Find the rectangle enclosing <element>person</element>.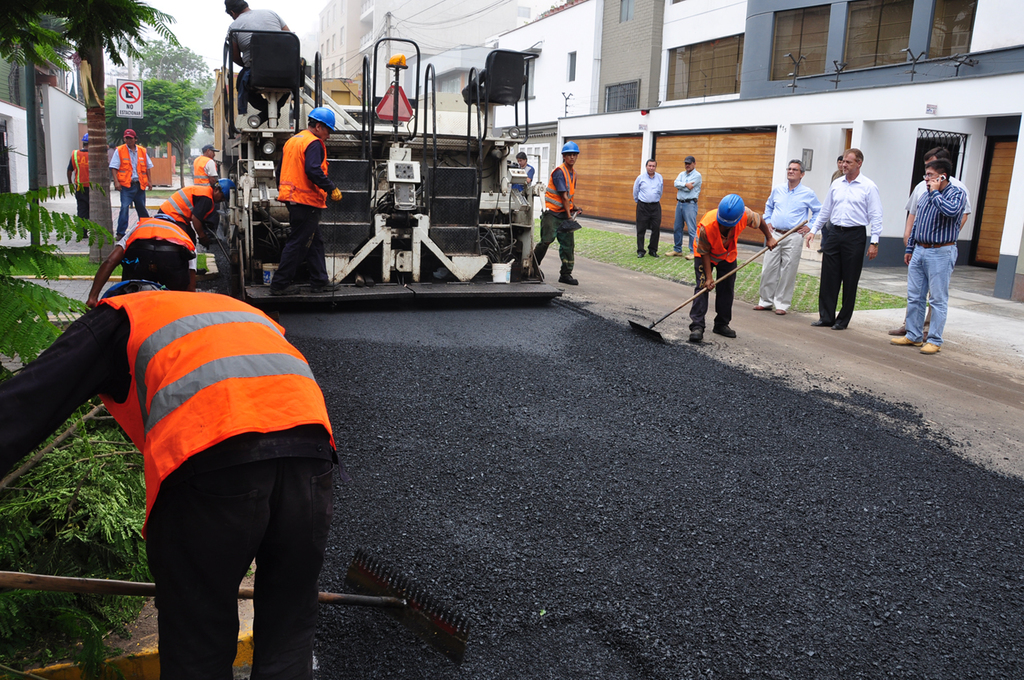
(279,116,344,291).
